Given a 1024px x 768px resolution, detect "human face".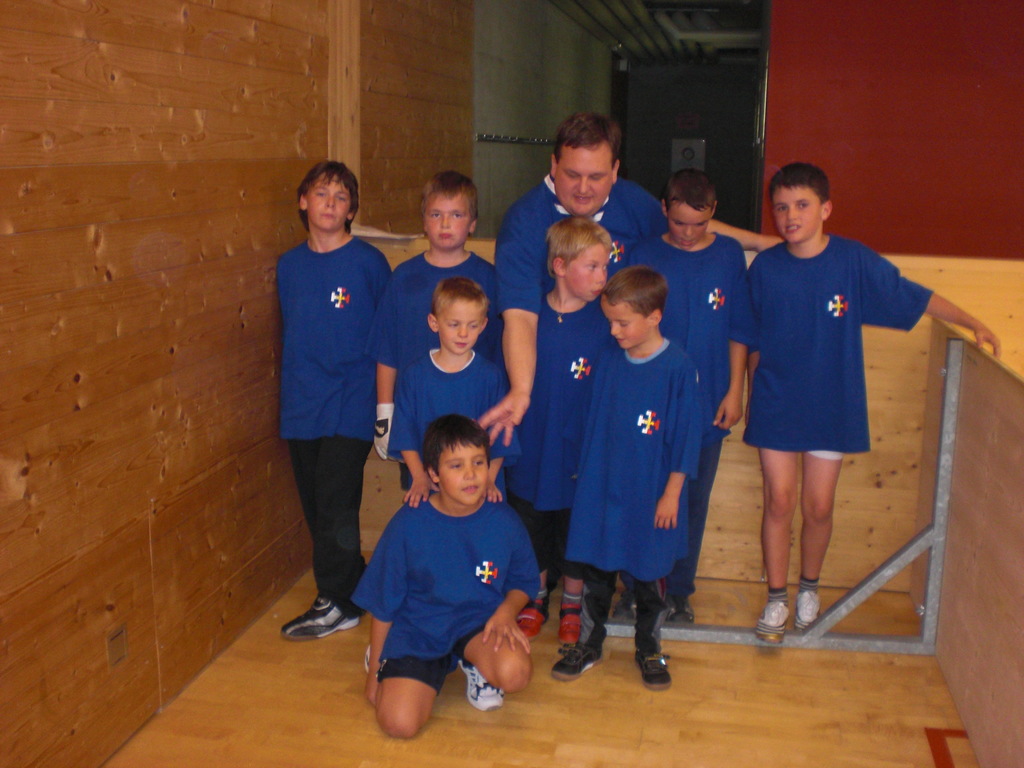
box=[599, 289, 646, 351].
